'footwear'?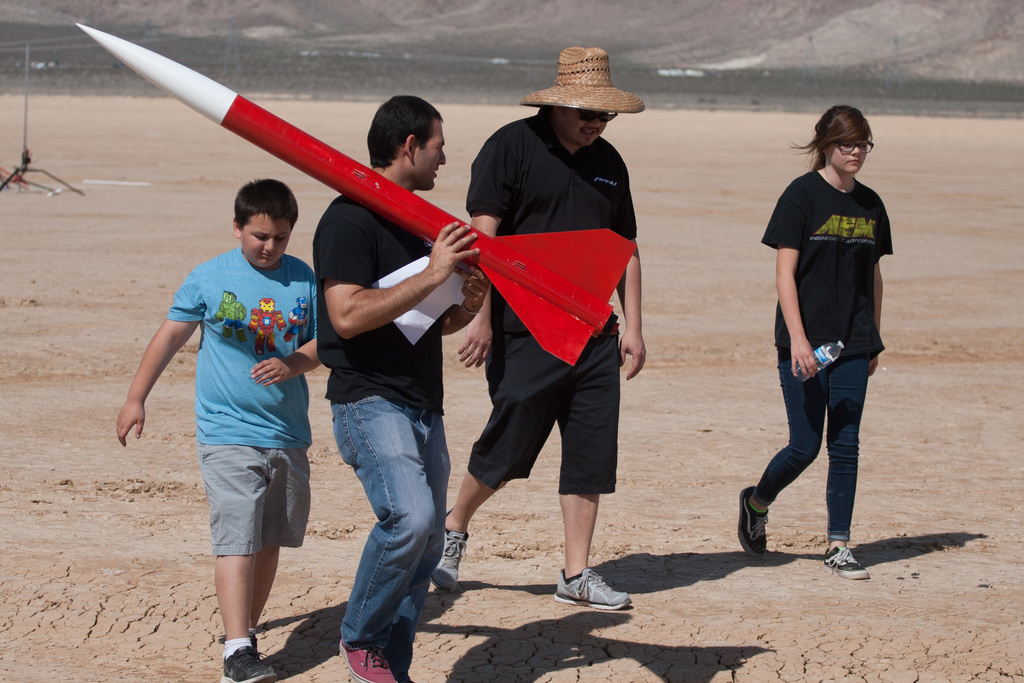
BBox(558, 564, 633, 610)
